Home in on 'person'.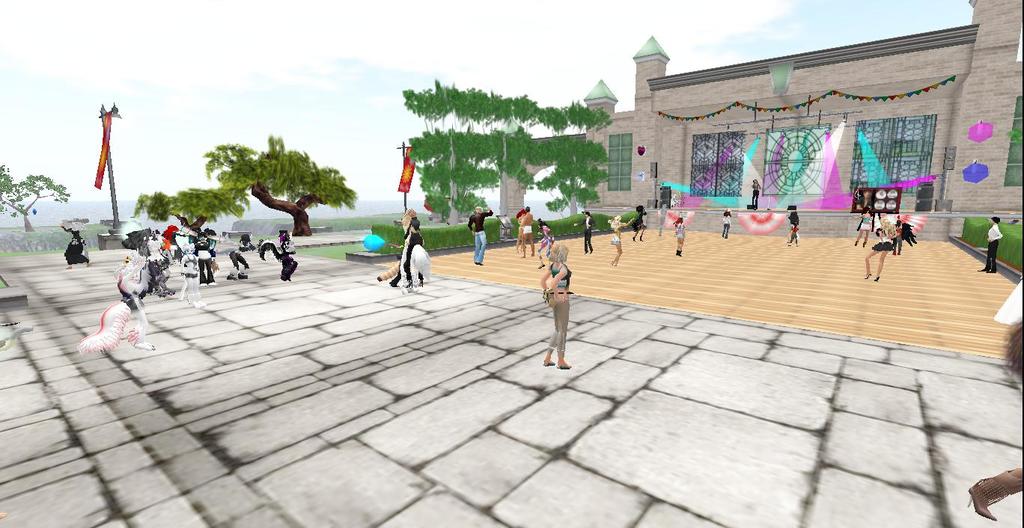
Homed in at box(633, 203, 647, 243).
